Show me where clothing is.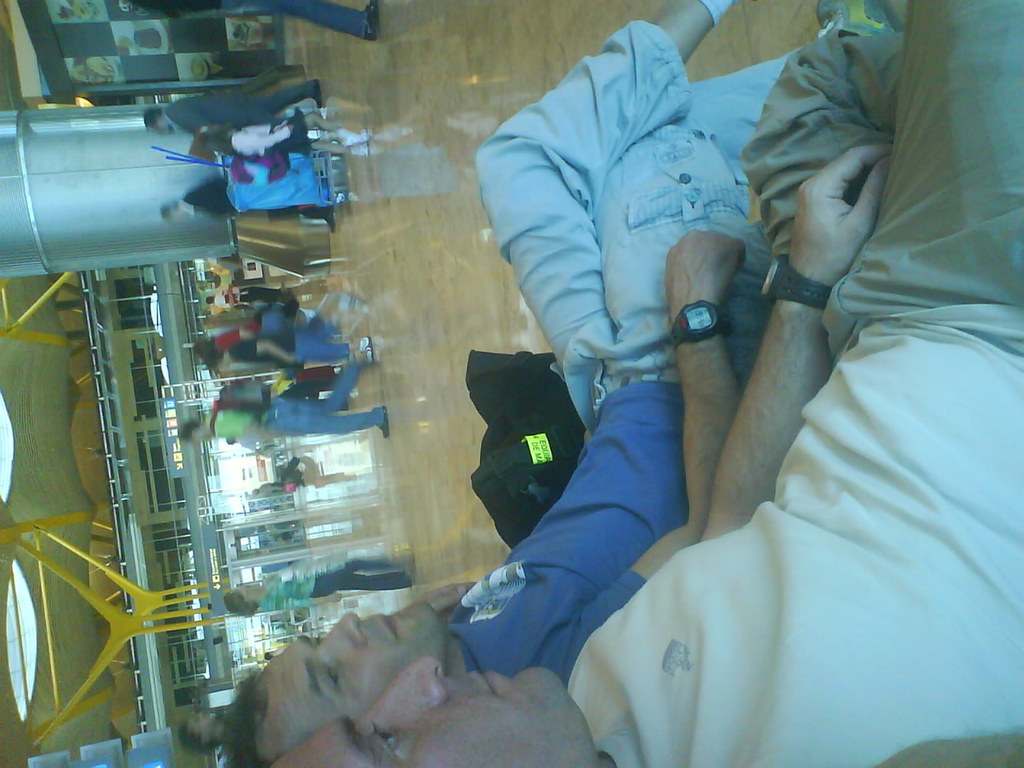
clothing is at 565, 0, 1023, 767.
